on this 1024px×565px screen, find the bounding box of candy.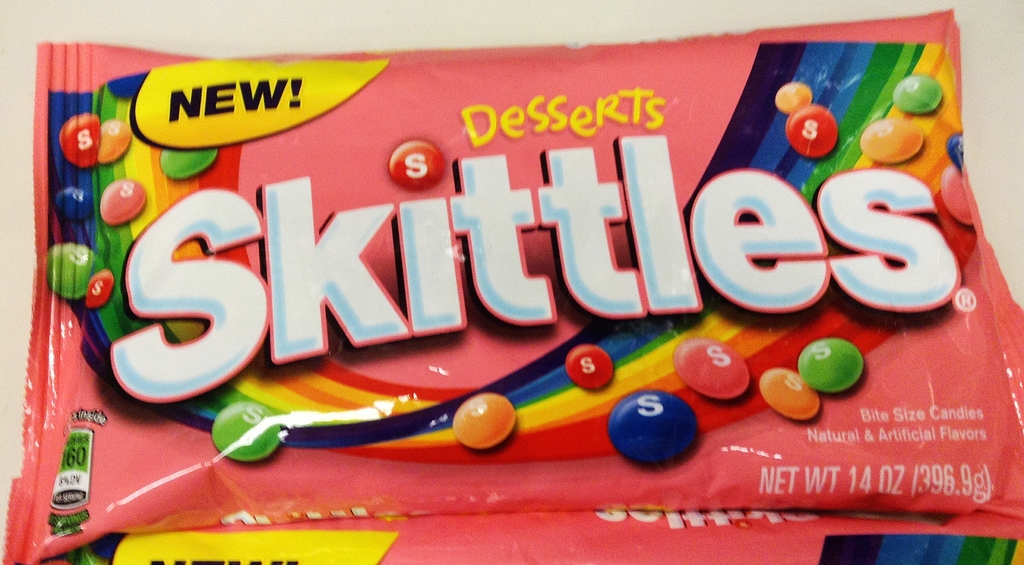
Bounding box: select_region(161, 146, 217, 179).
